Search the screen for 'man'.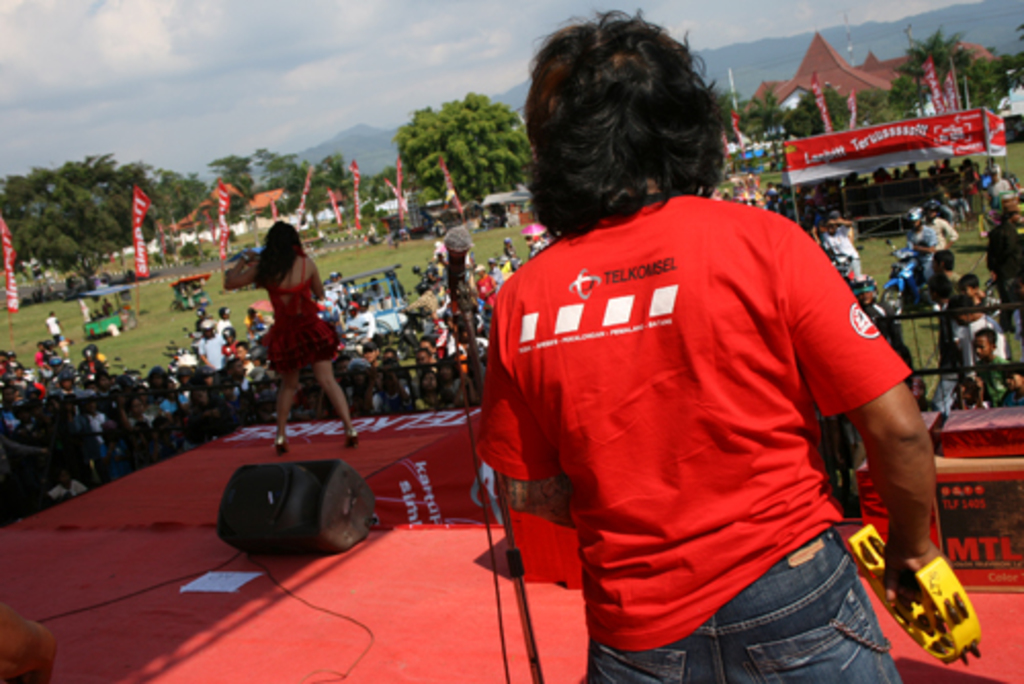
Found at 195 319 229 369.
